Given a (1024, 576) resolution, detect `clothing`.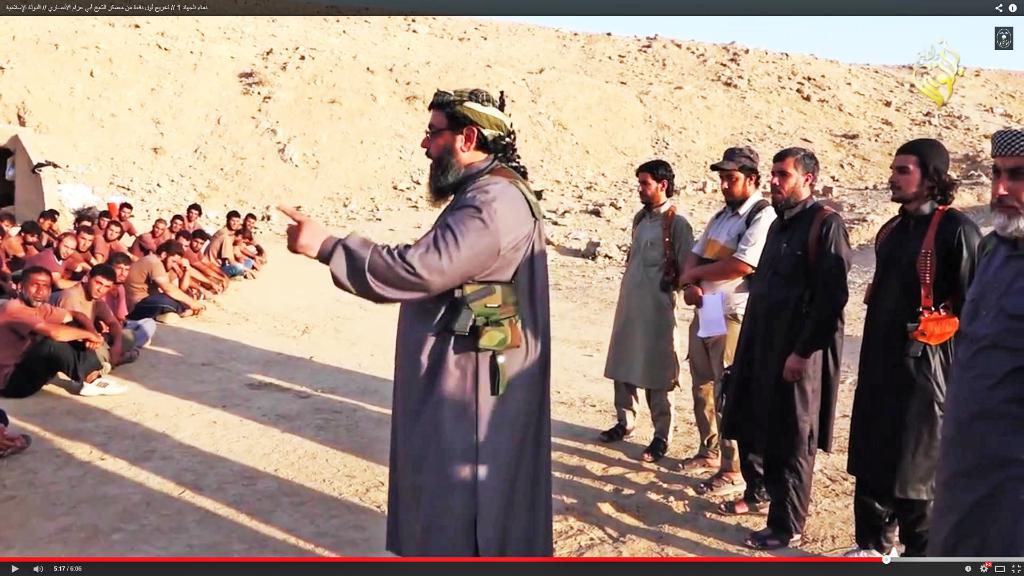
726, 200, 831, 538.
